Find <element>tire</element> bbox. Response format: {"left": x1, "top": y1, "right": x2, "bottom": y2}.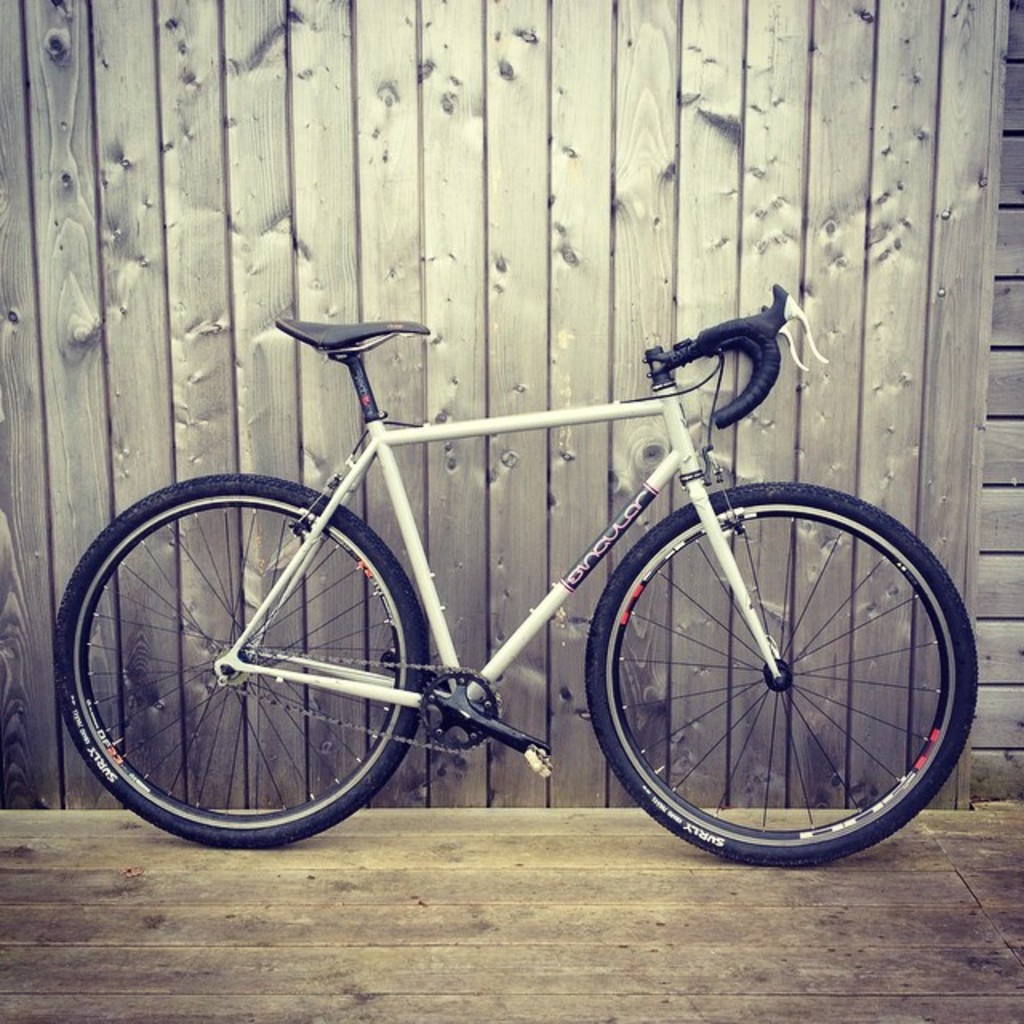
{"left": 602, "top": 482, "right": 955, "bottom": 866}.
